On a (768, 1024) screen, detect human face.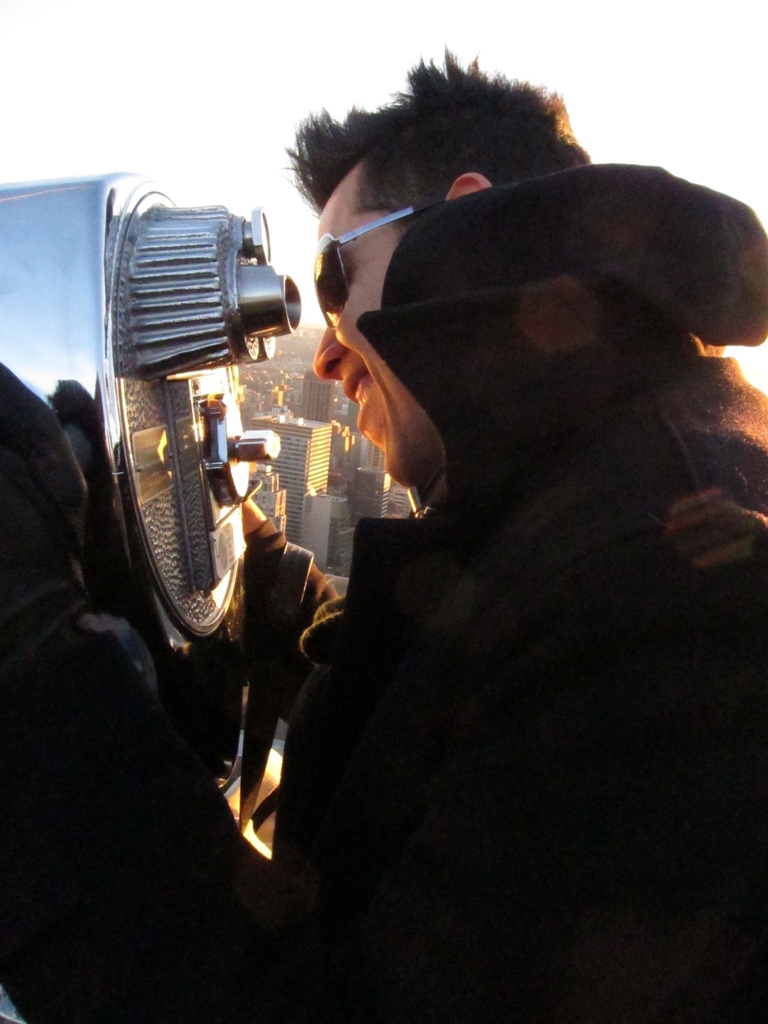
box=[314, 166, 443, 490].
